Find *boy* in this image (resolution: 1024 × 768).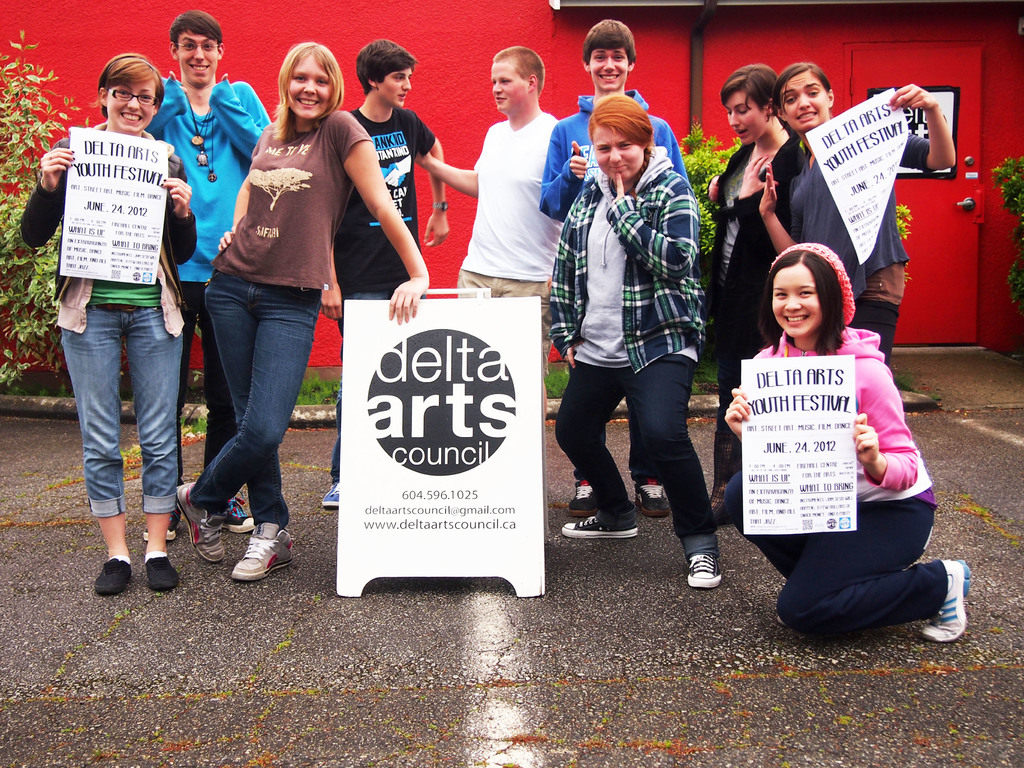
(left=531, top=16, right=701, bottom=529).
